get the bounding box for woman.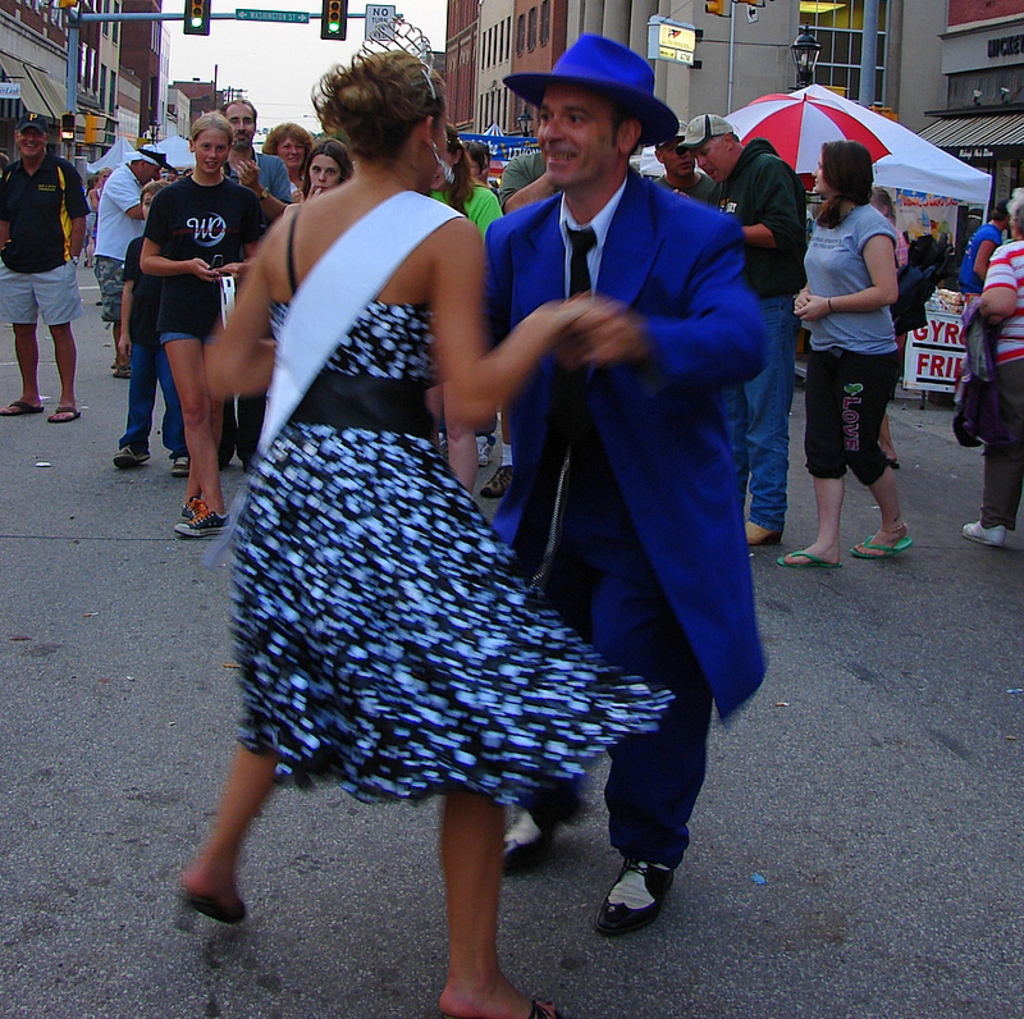
[262, 115, 316, 196].
